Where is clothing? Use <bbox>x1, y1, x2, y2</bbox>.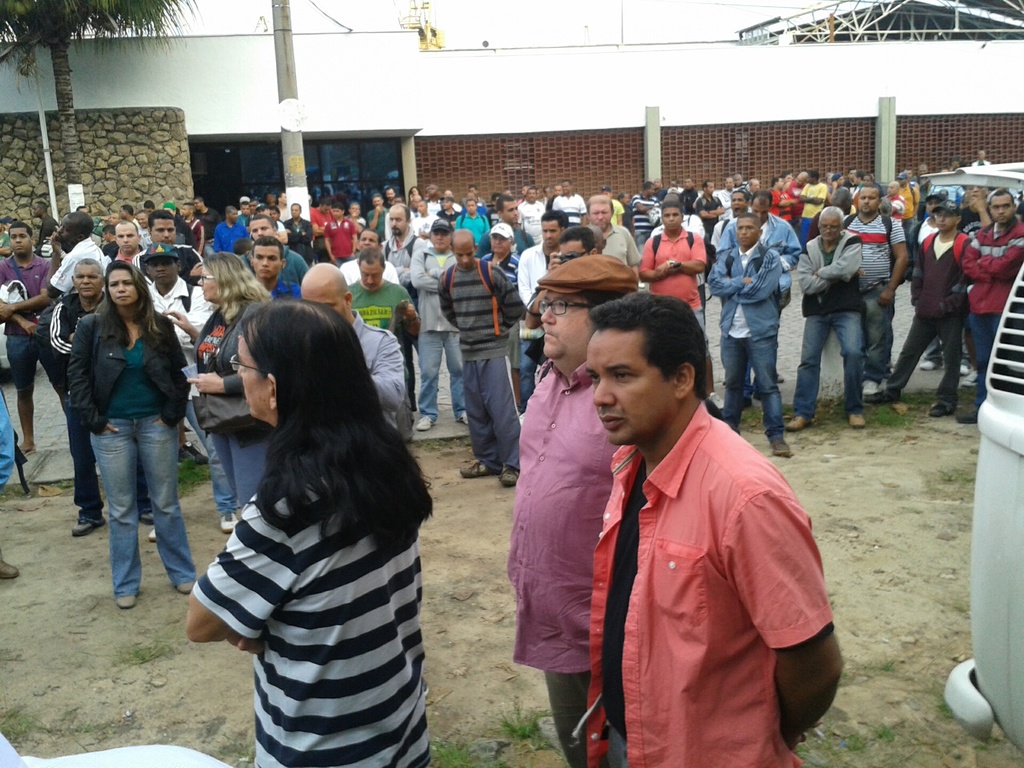
<bbox>833, 207, 916, 384</bbox>.
